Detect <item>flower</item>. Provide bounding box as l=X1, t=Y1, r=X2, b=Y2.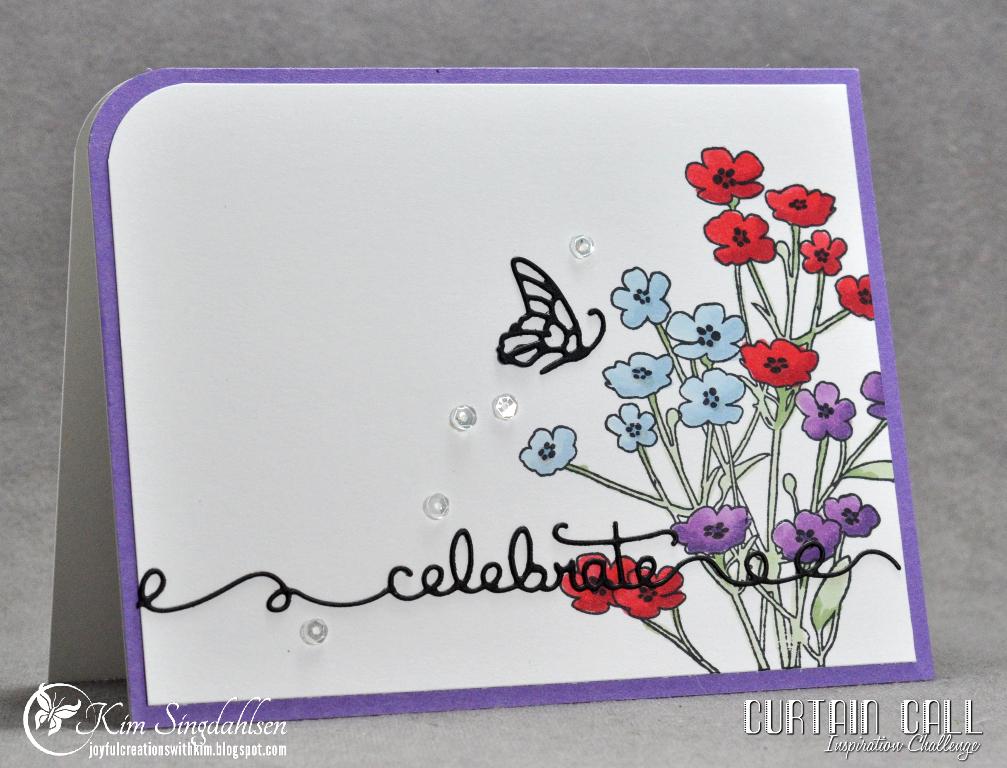
l=790, t=227, r=845, b=280.
